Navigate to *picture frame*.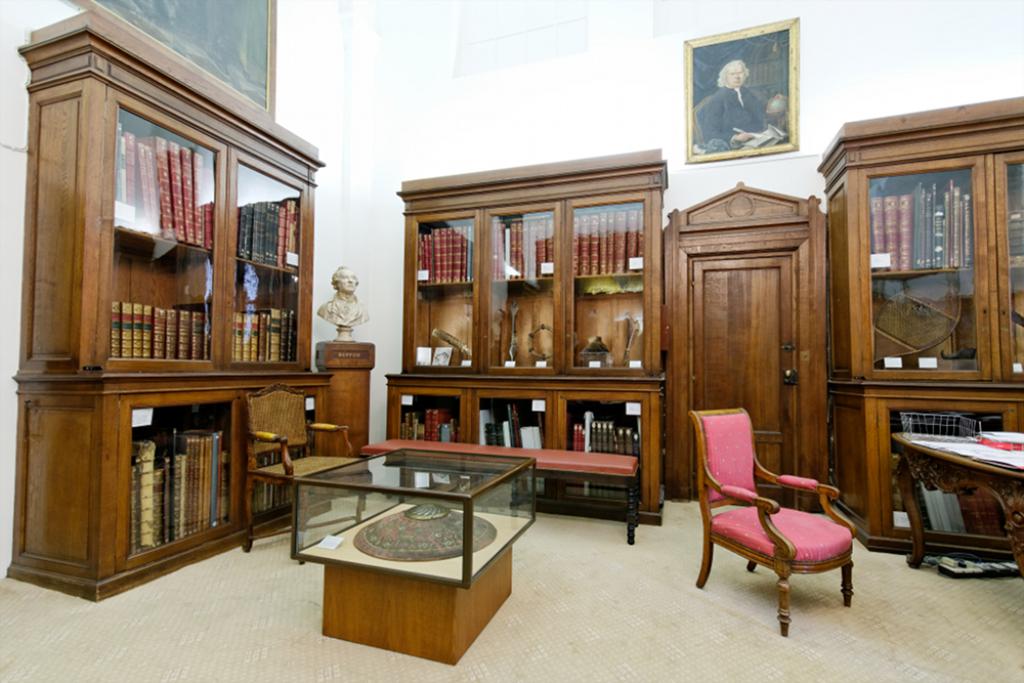
Navigation target: Rect(685, 19, 801, 167).
